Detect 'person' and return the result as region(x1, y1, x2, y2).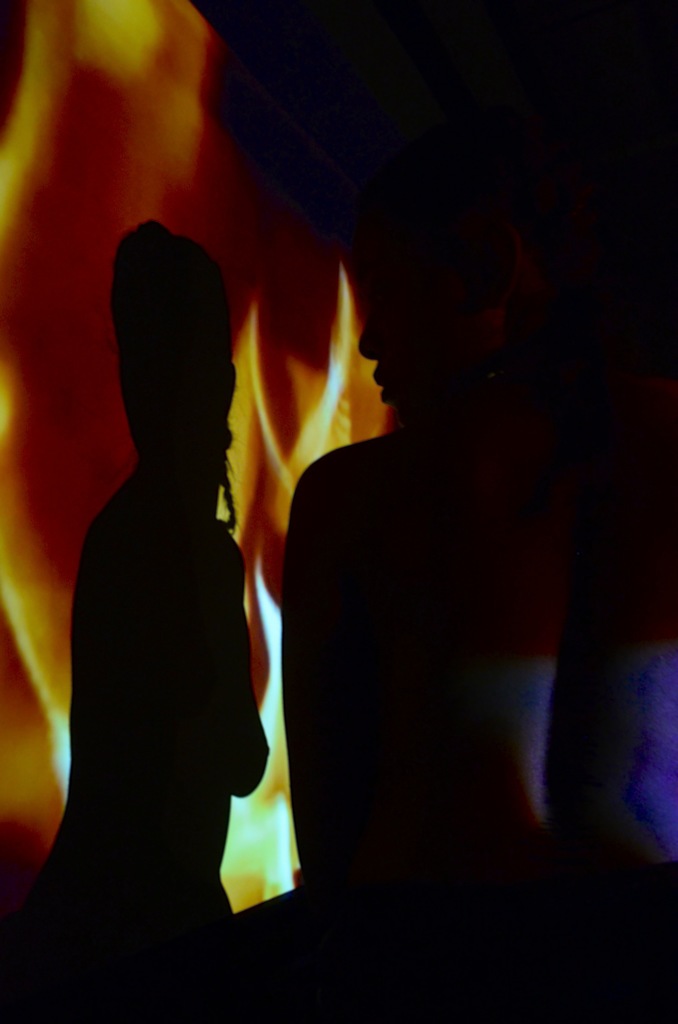
region(229, 166, 677, 1000).
